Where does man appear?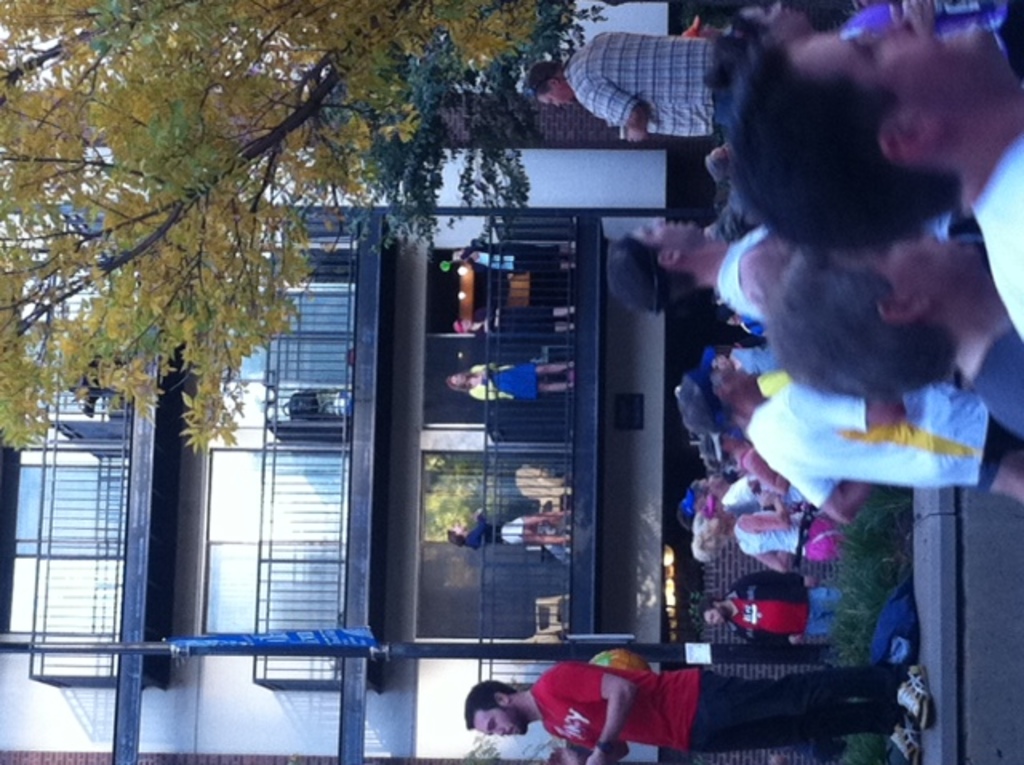
Appears at (x1=723, y1=14, x2=1022, y2=342).
